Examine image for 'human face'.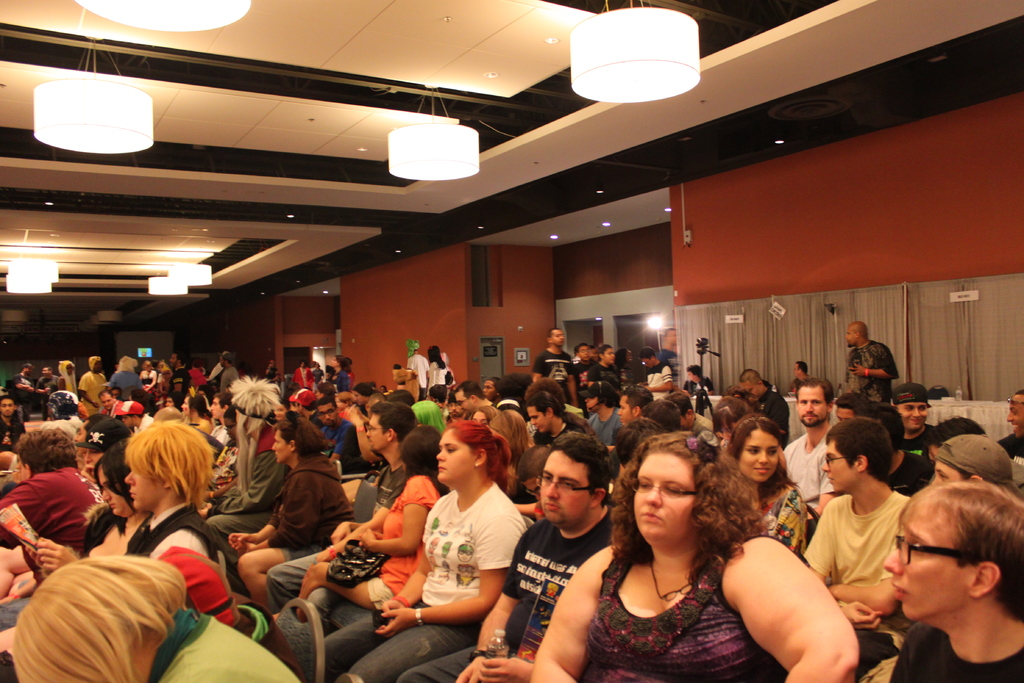
Examination result: {"left": 364, "top": 406, "right": 386, "bottom": 448}.
